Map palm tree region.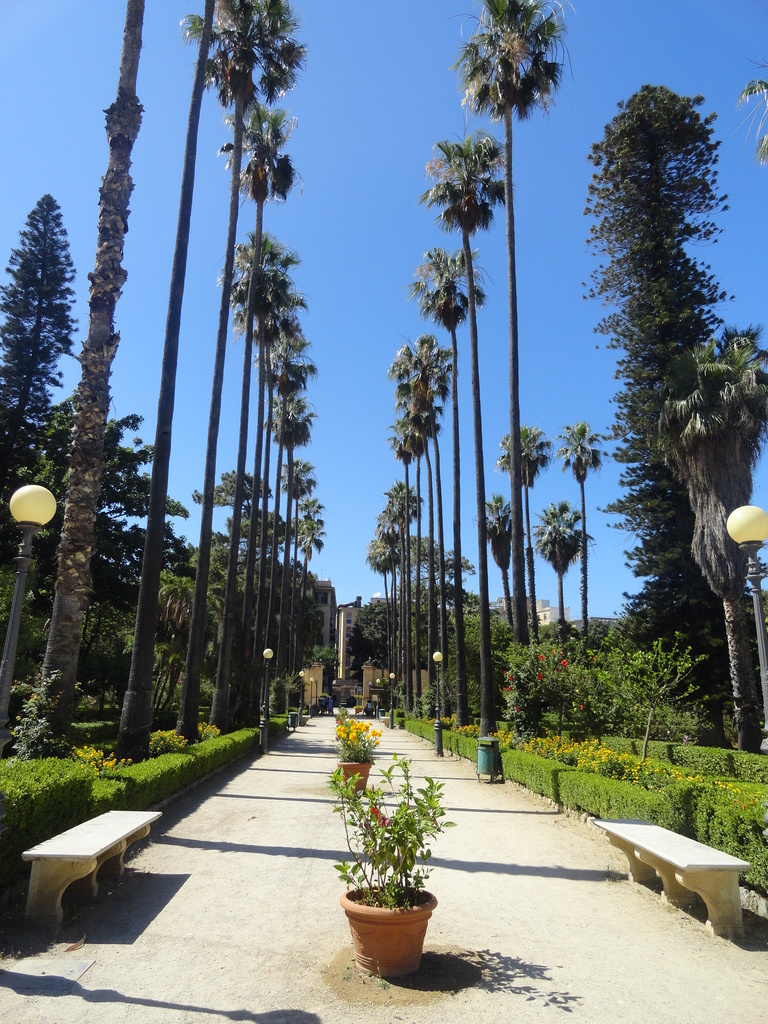
Mapped to [393, 484, 447, 629].
